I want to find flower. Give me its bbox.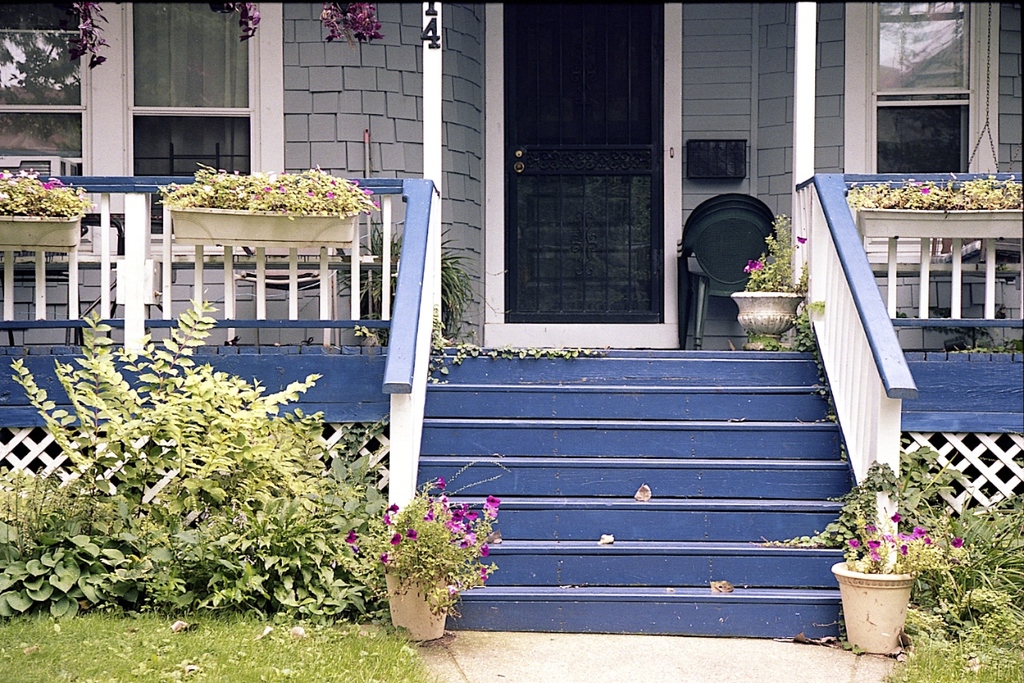
box=[893, 513, 902, 526].
